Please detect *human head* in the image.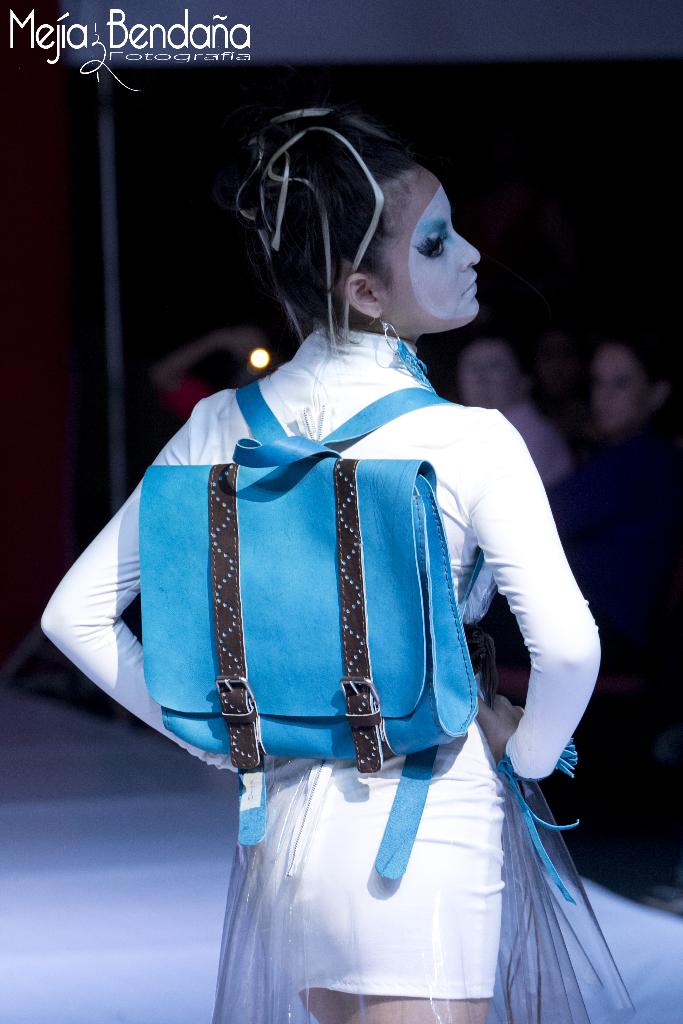
[x1=271, y1=119, x2=495, y2=347].
